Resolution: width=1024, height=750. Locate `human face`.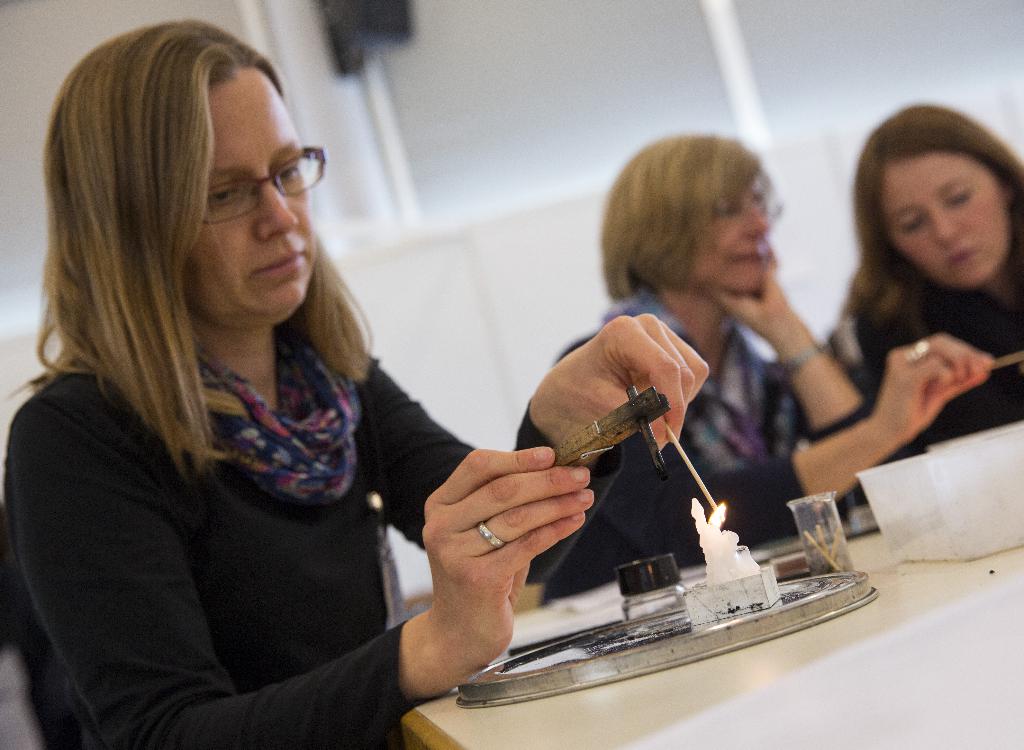
bbox=(879, 149, 1007, 295).
